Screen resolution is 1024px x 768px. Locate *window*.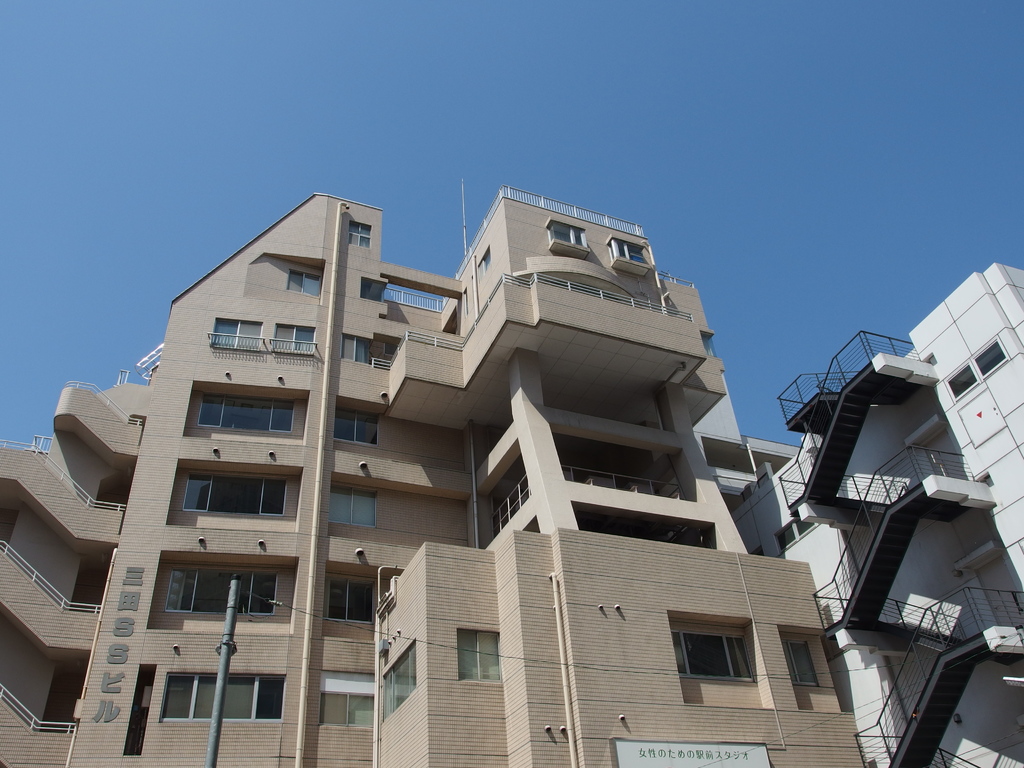
x1=287 y1=269 x2=320 y2=300.
